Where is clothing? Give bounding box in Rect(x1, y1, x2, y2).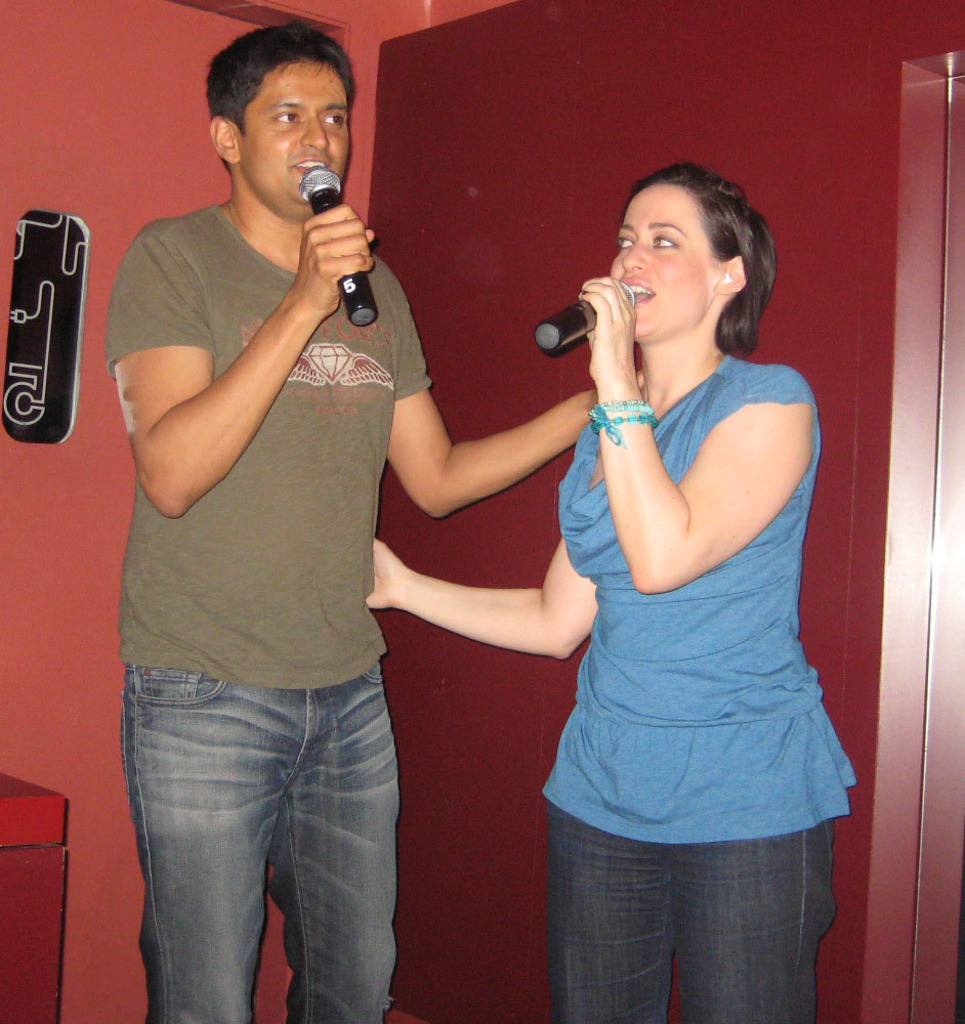
Rect(120, 194, 435, 685).
